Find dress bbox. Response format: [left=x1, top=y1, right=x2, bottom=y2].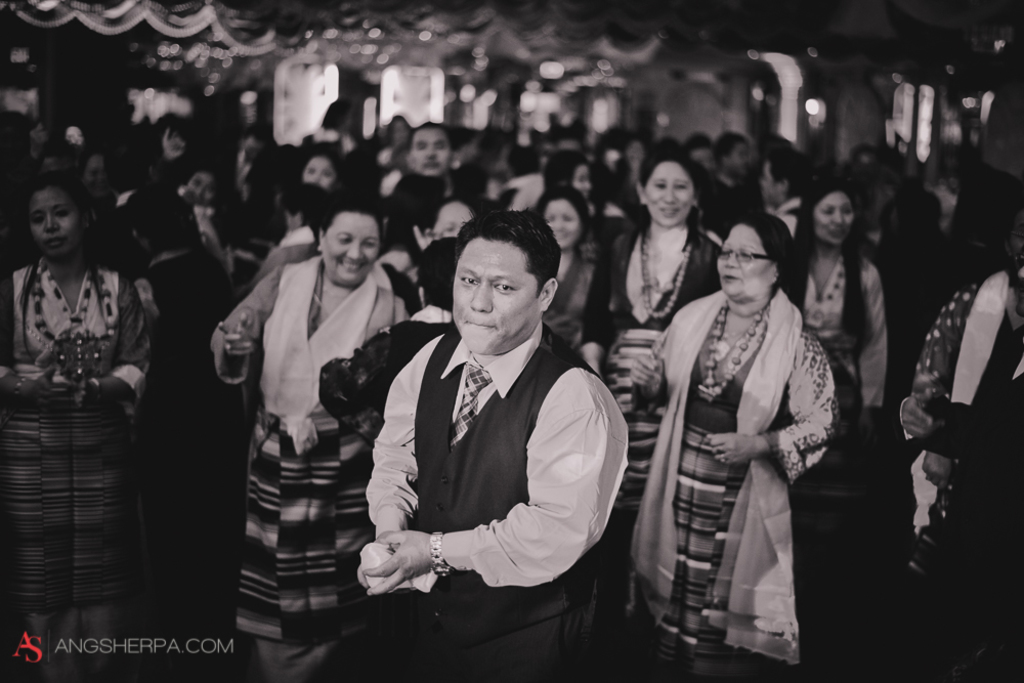
[left=634, top=329, right=834, bottom=682].
